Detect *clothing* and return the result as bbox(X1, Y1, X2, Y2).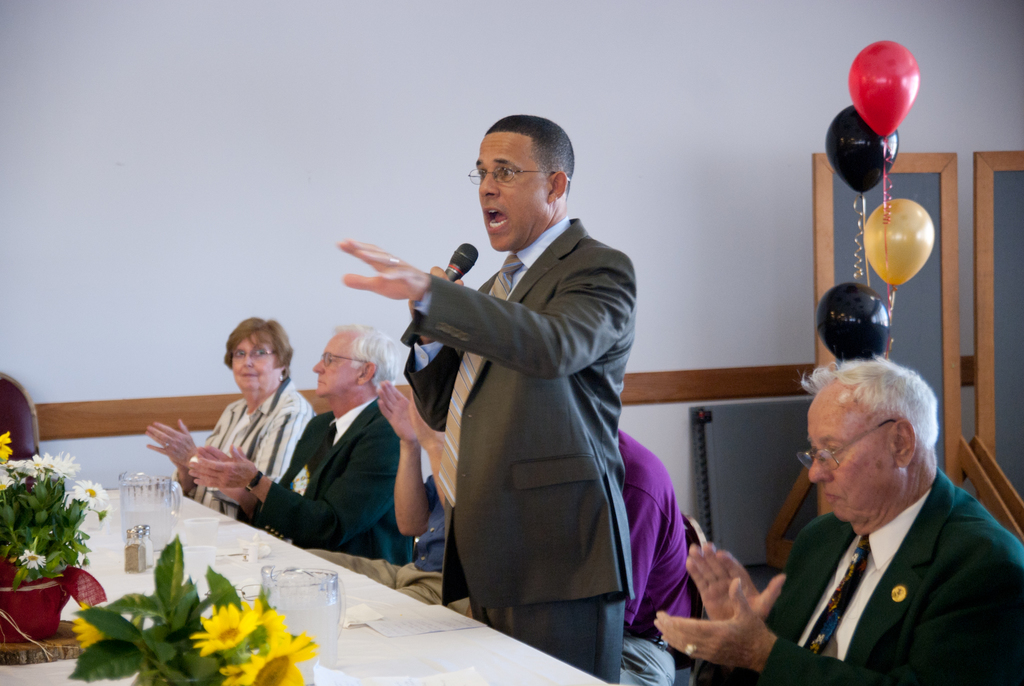
bbox(309, 468, 477, 619).
